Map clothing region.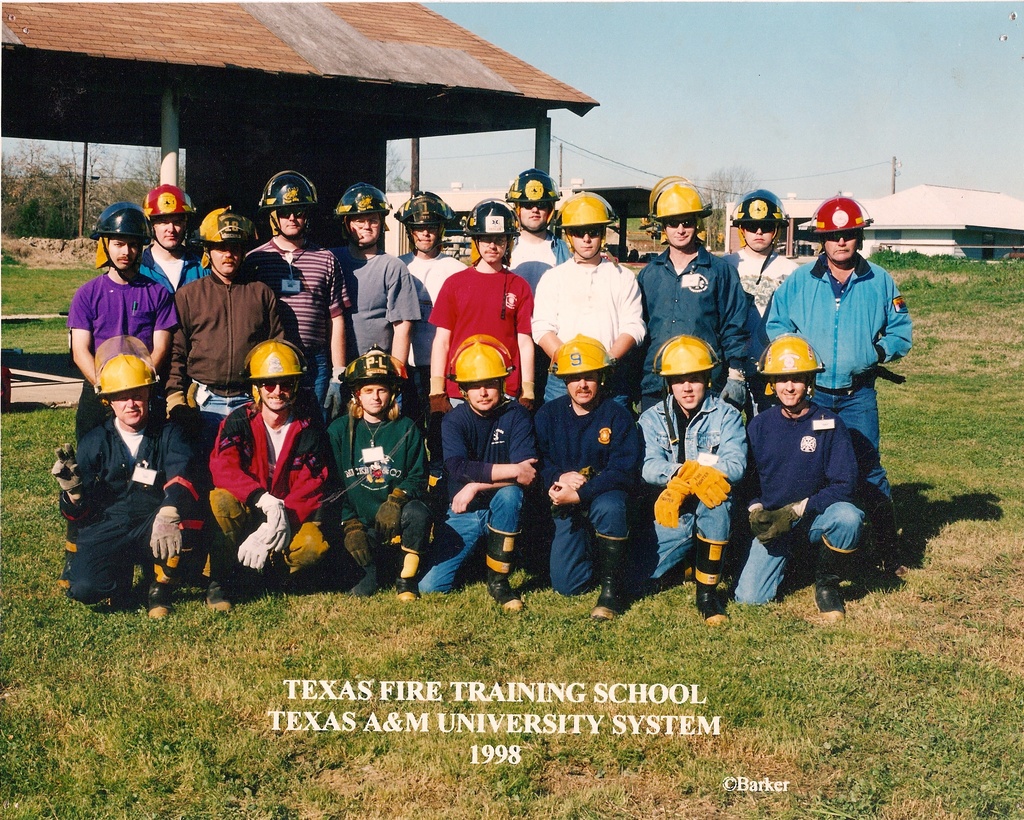
Mapped to [328,243,416,390].
